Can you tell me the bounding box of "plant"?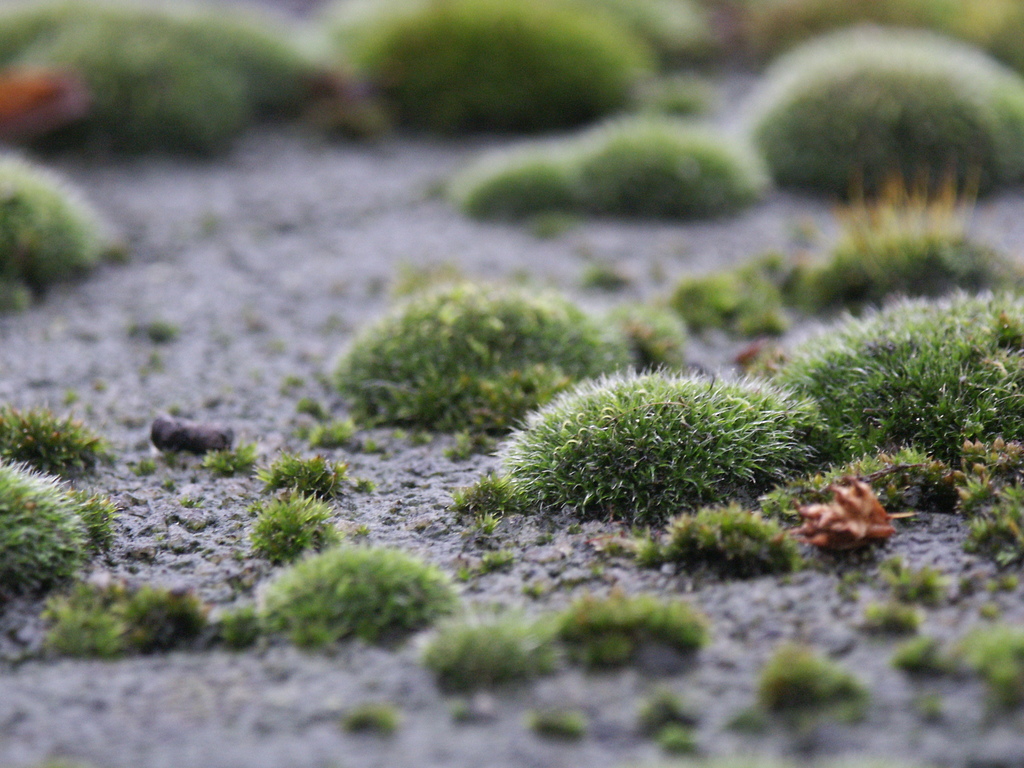
(752, 642, 900, 728).
